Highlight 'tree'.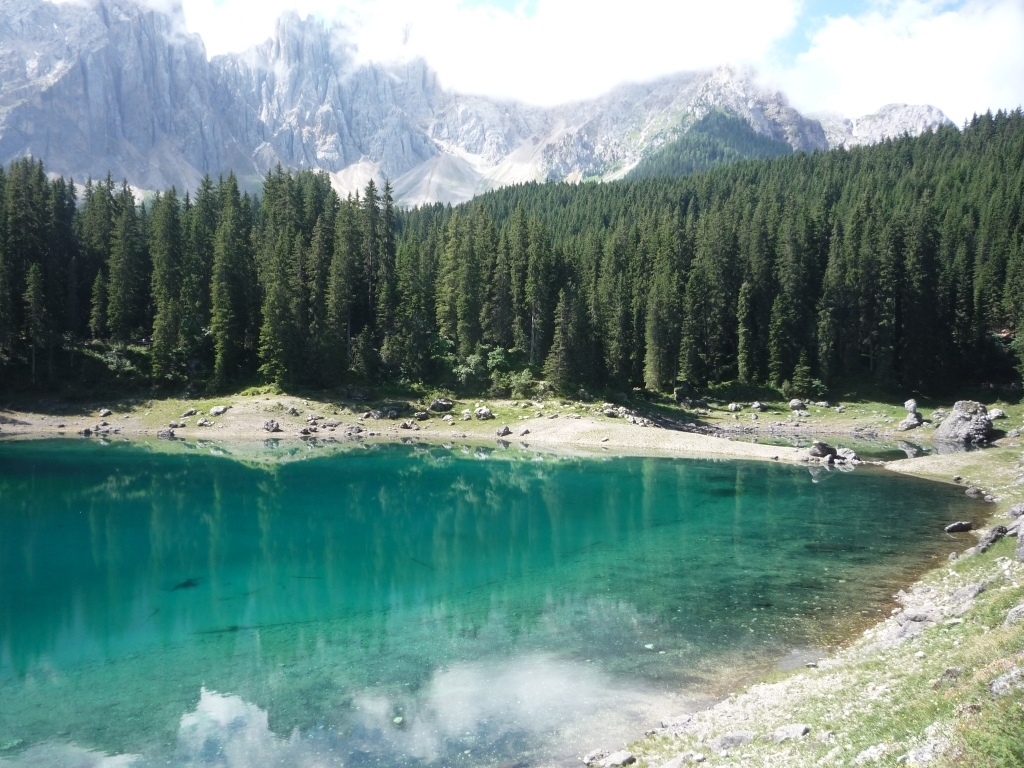
Highlighted region: (left=256, top=233, right=304, bottom=393).
